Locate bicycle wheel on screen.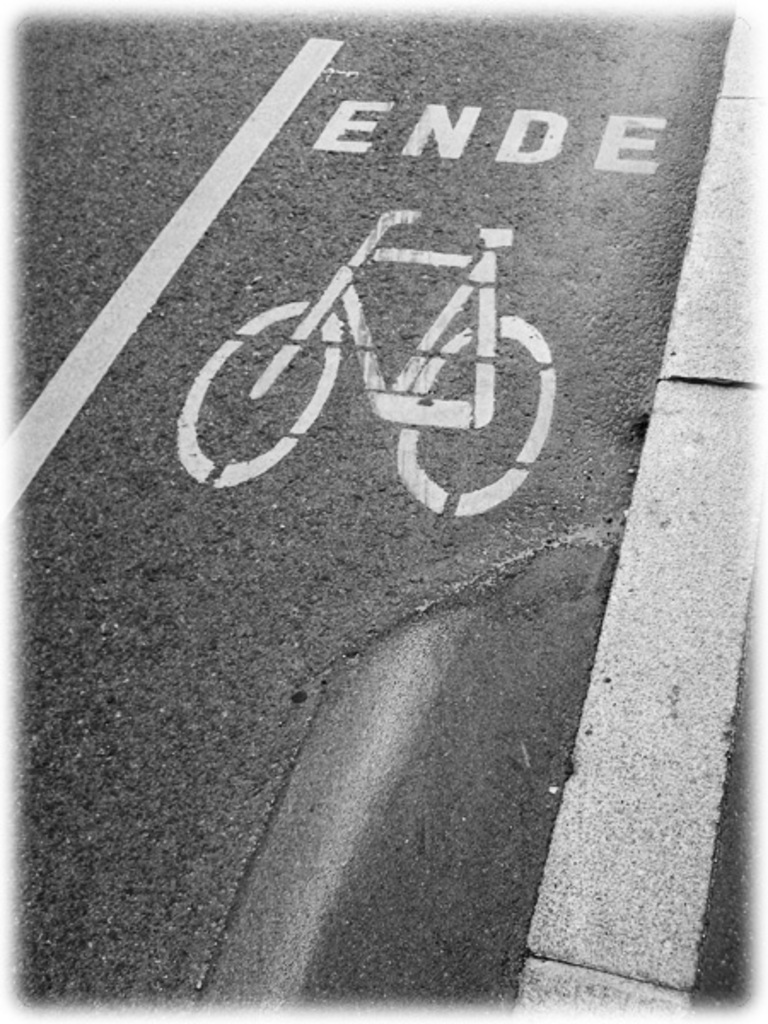
On screen at (x1=396, y1=314, x2=556, y2=519).
